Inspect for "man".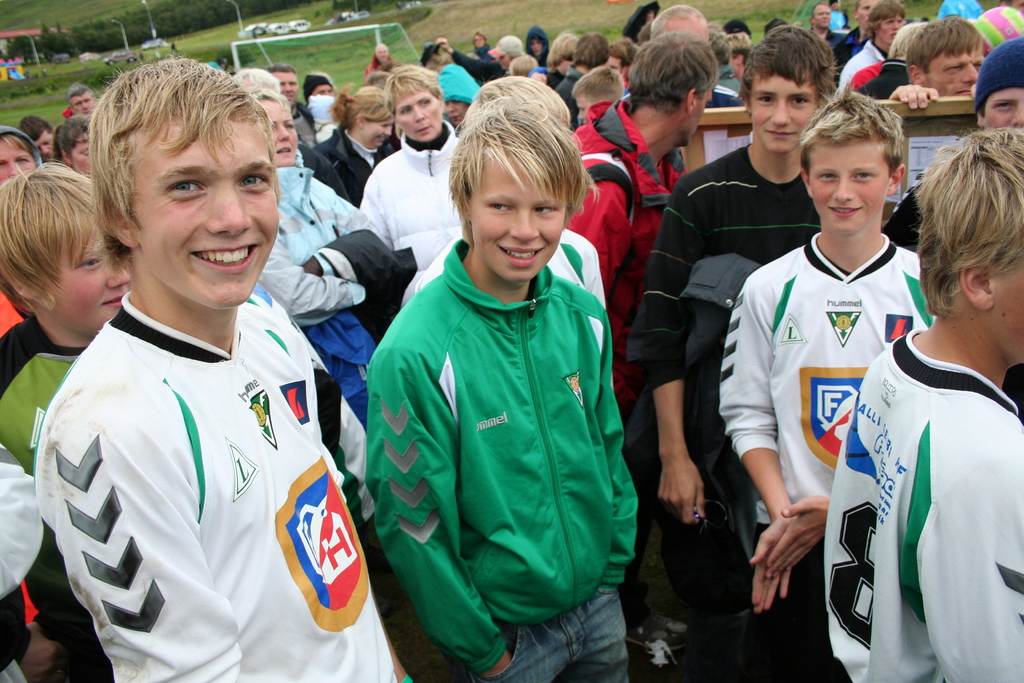
Inspection: select_region(234, 64, 283, 94).
